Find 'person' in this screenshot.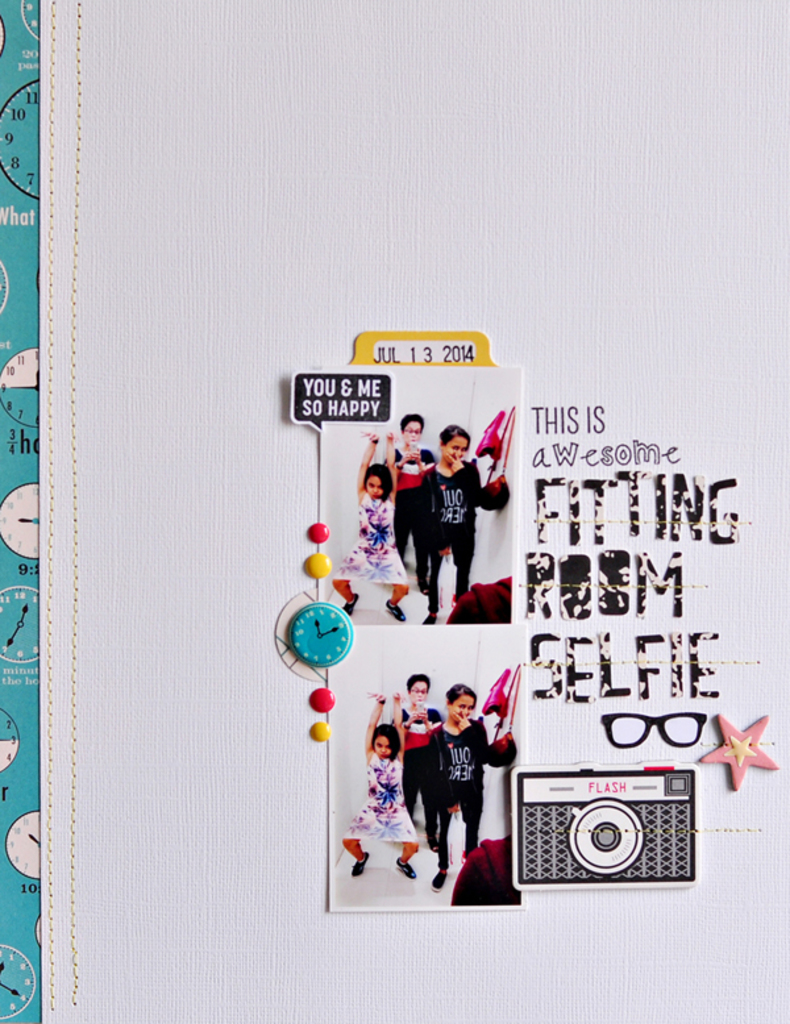
The bounding box for 'person' is {"left": 396, "top": 670, "right": 442, "bottom": 858}.
